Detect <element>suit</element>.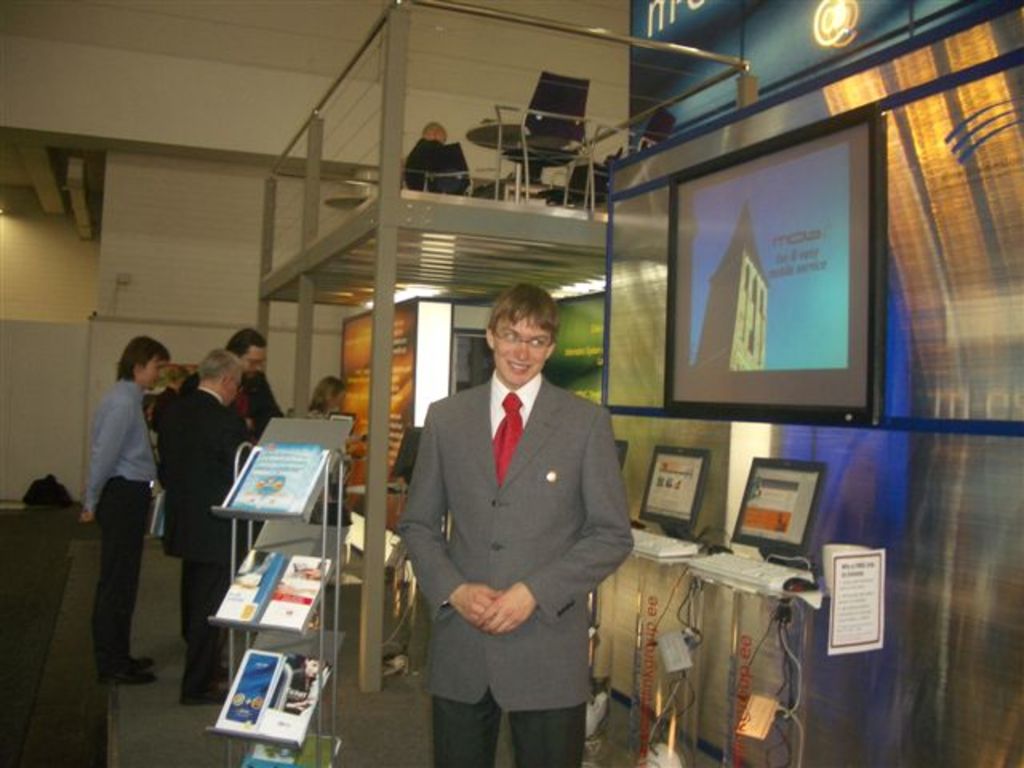
Detected at 163 384 254 698.
